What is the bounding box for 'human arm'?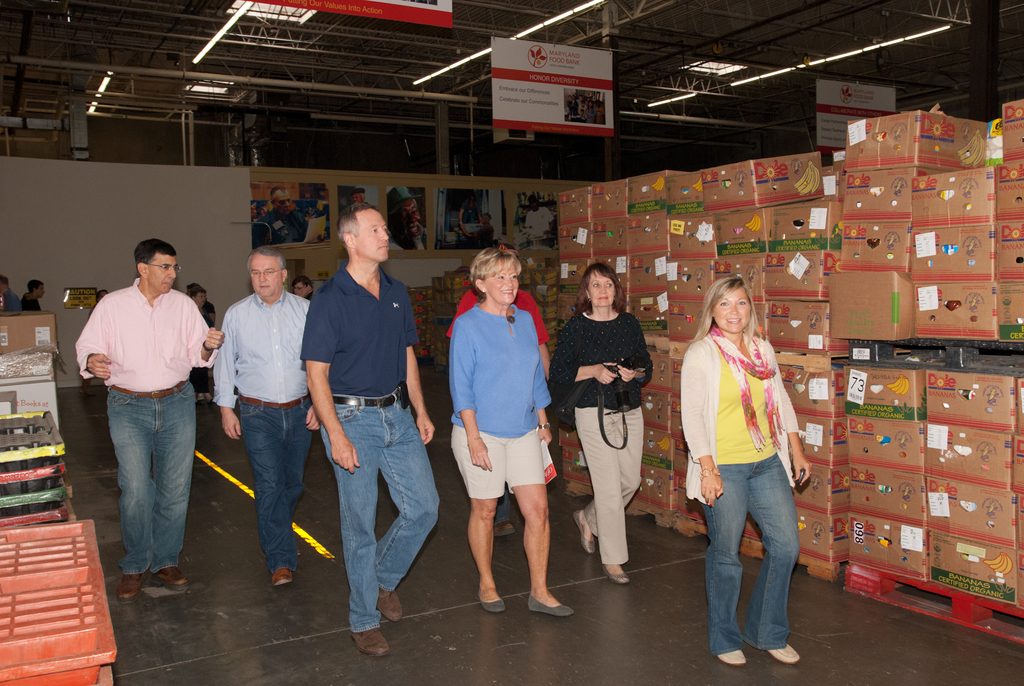
BBox(669, 339, 725, 511).
